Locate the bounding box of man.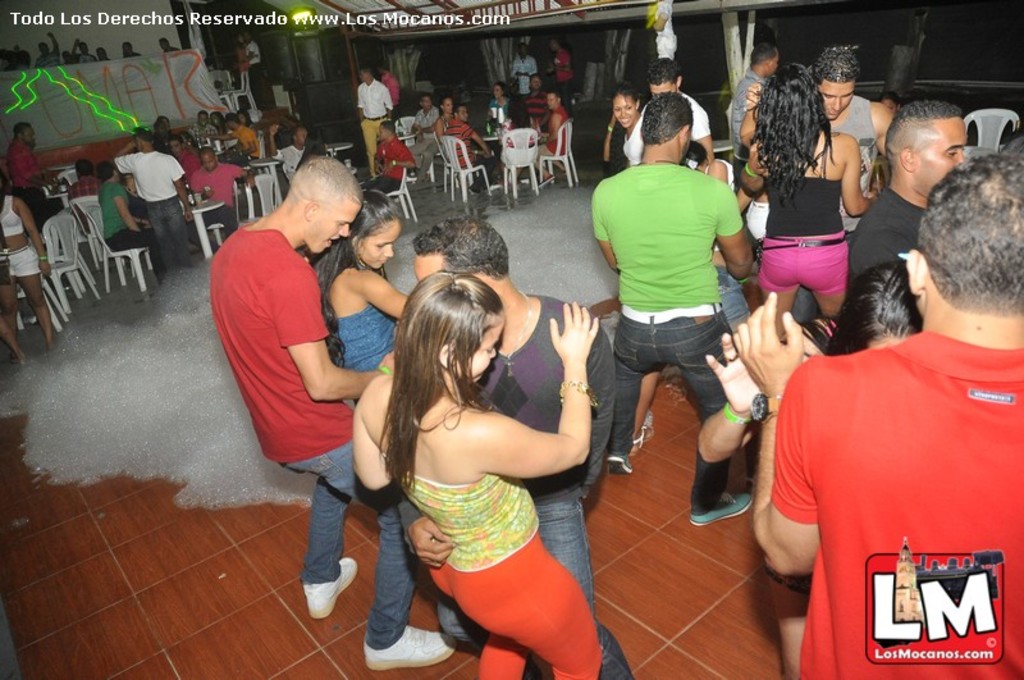
Bounding box: (left=156, top=38, right=179, bottom=51).
